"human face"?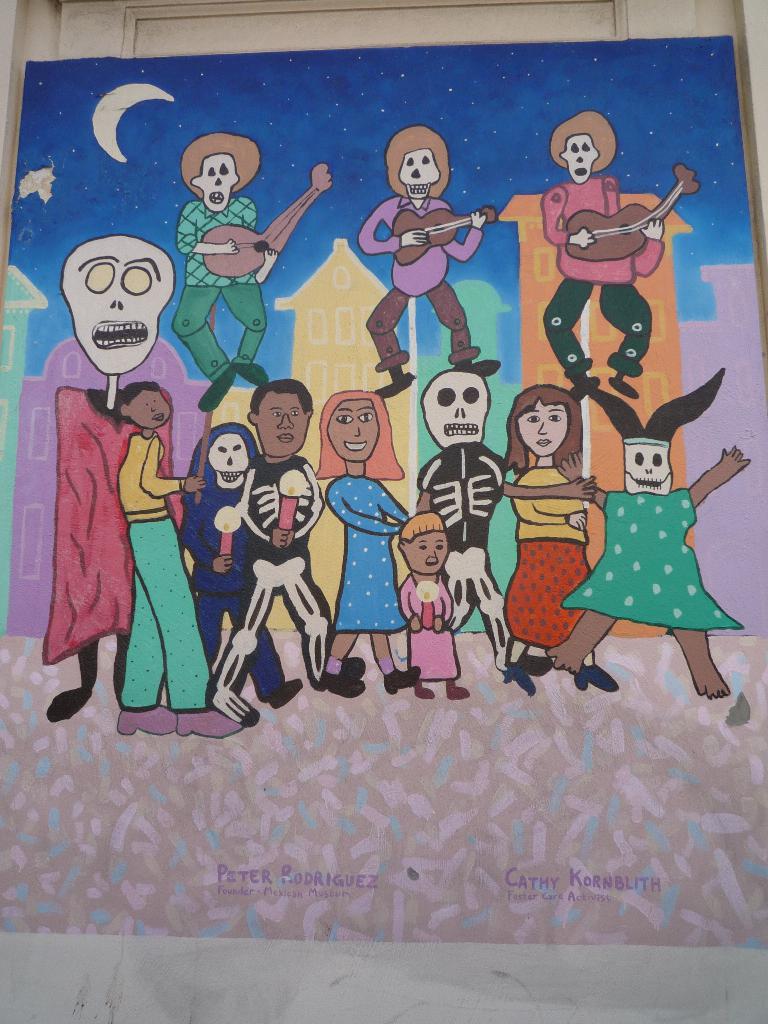
(326, 398, 378, 463)
